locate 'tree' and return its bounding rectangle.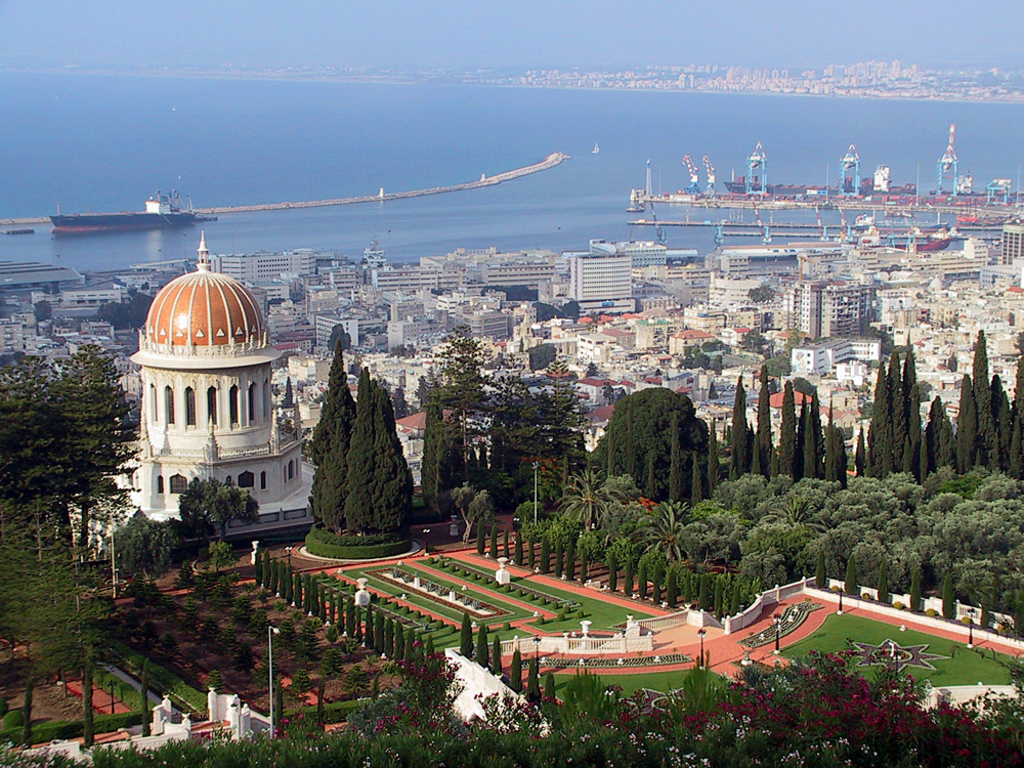
left=582, top=546, right=589, bottom=582.
